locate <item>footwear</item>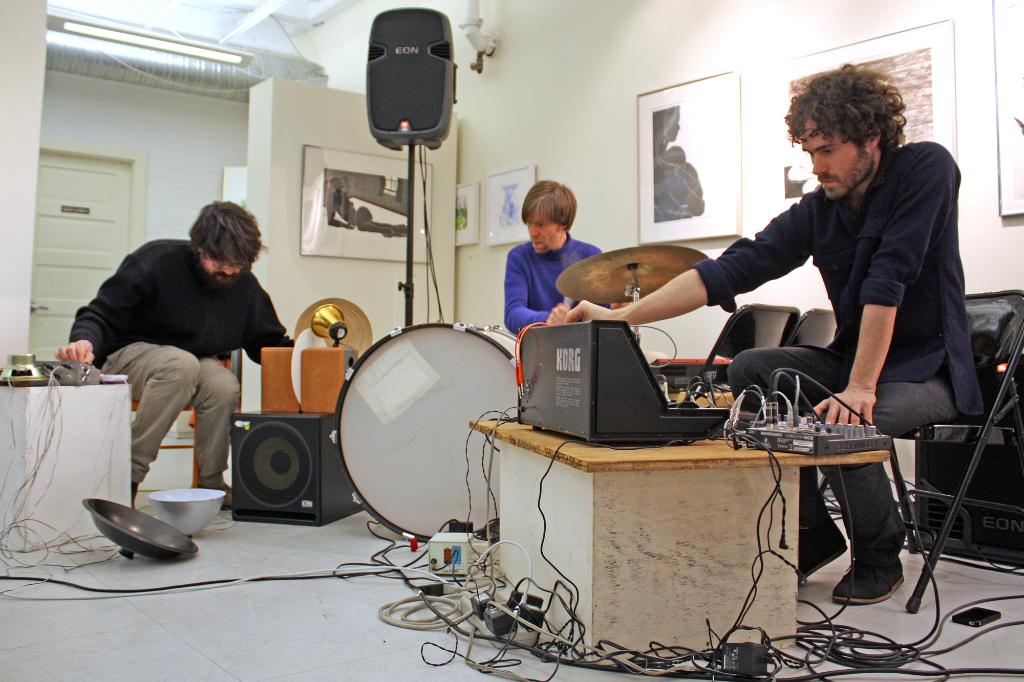
833/558/904/604
